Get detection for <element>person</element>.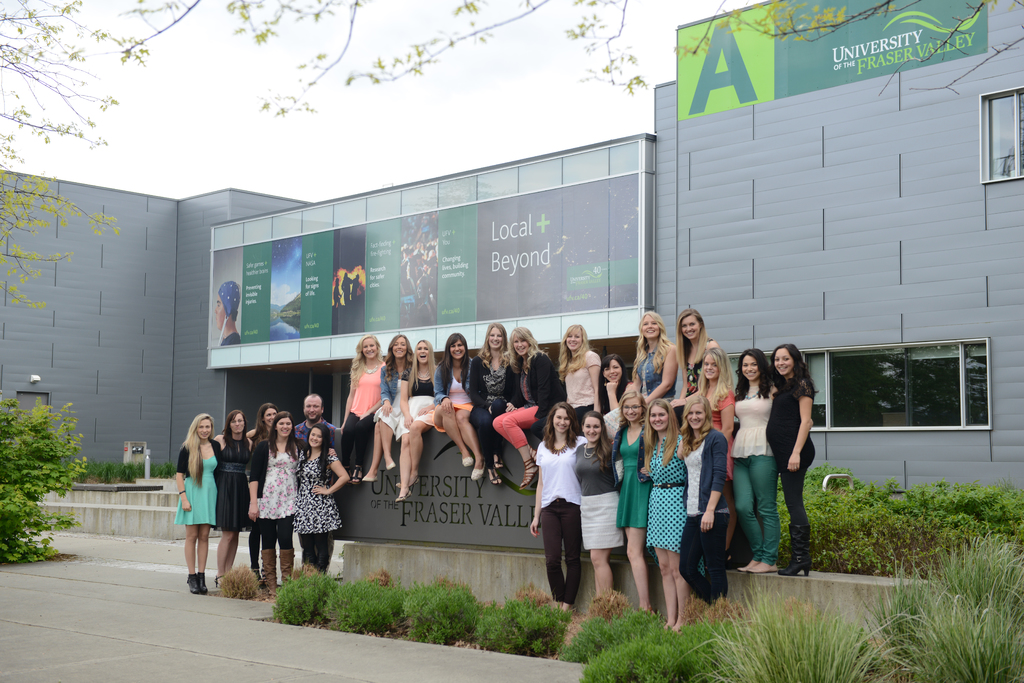
Detection: detection(294, 396, 340, 462).
